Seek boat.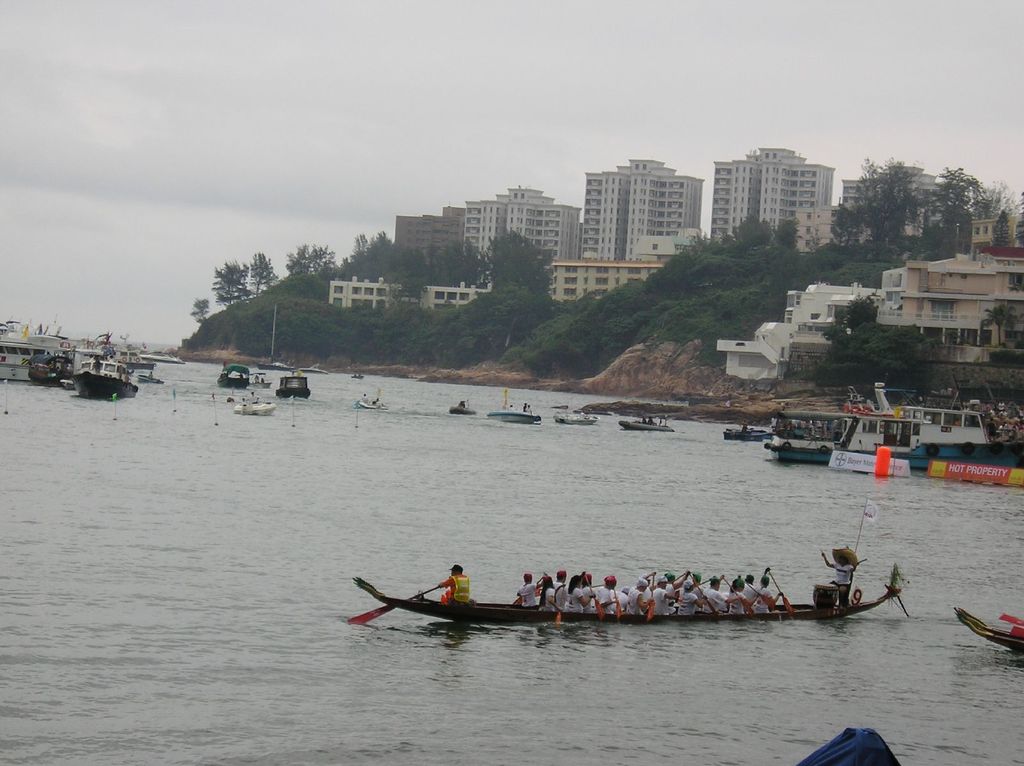
(67,350,137,404).
